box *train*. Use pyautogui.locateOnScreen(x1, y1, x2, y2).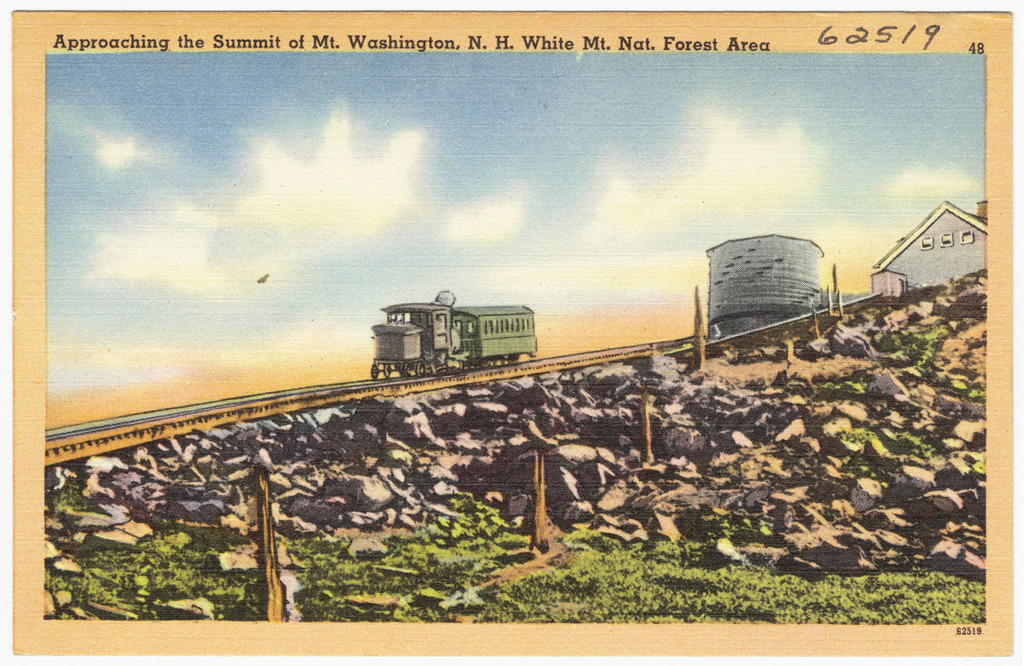
pyautogui.locateOnScreen(371, 290, 535, 378).
